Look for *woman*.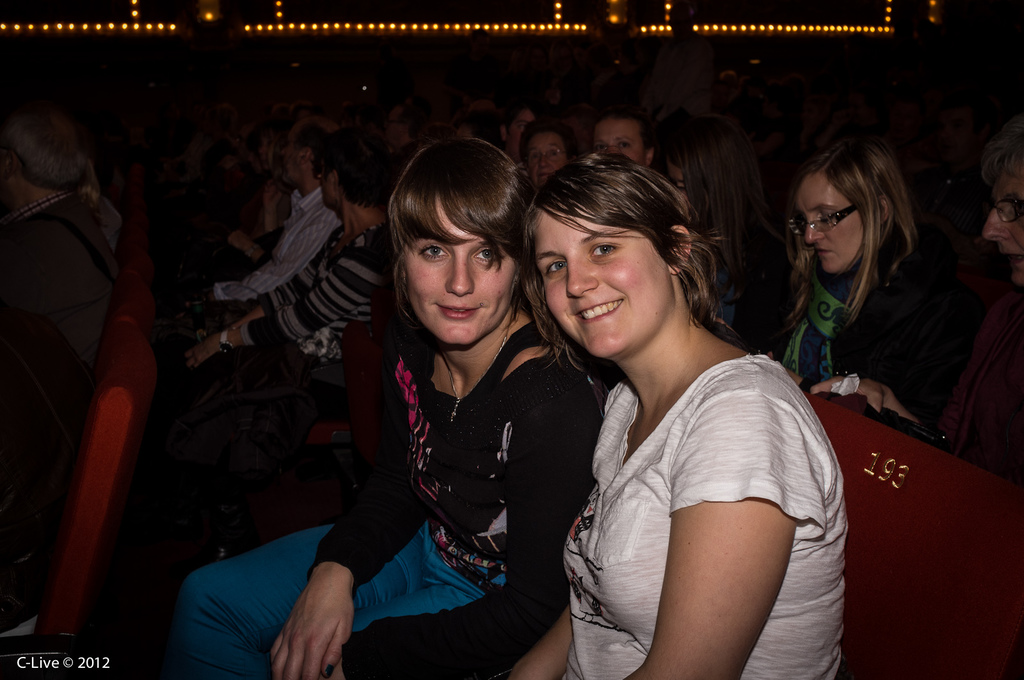
Found: [x1=926, y1=96, x2=1023, y2=505].
